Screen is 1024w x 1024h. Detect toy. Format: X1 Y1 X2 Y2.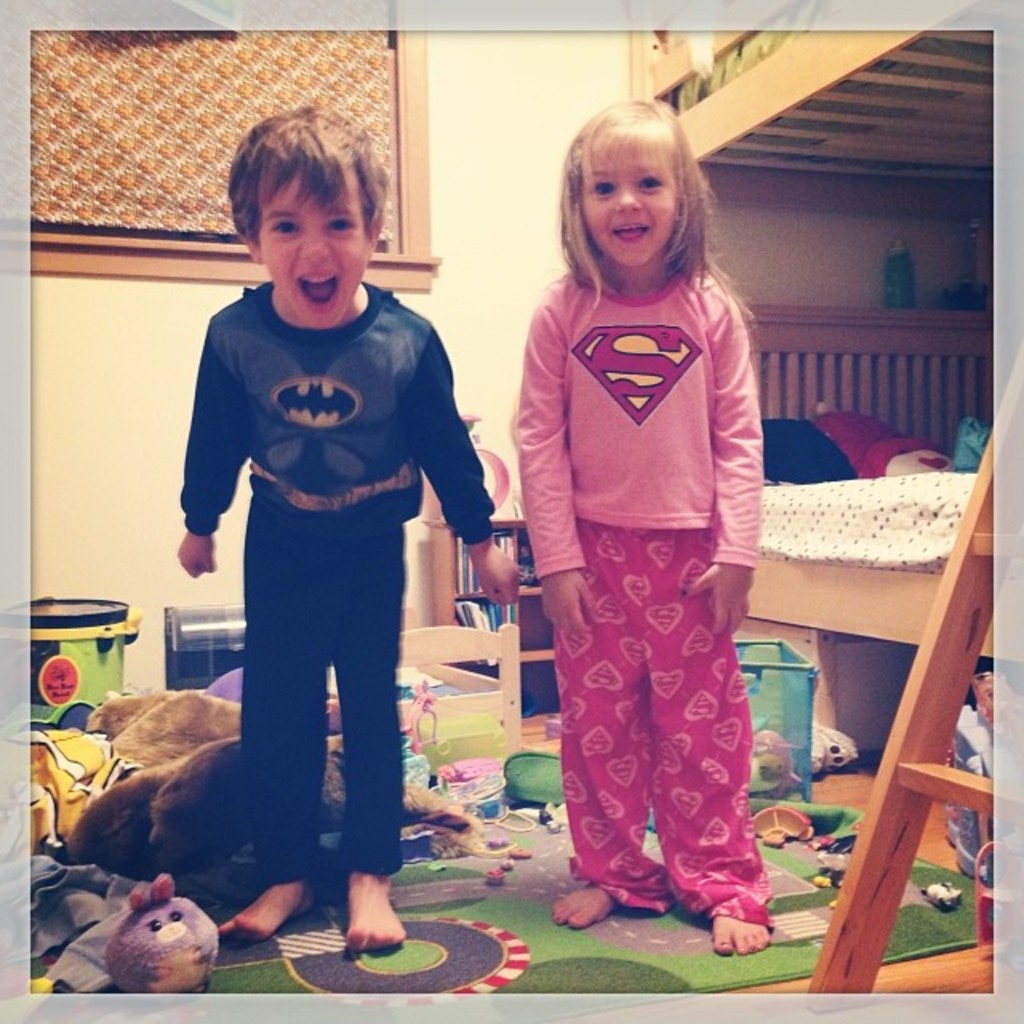
744 731 808 803.
